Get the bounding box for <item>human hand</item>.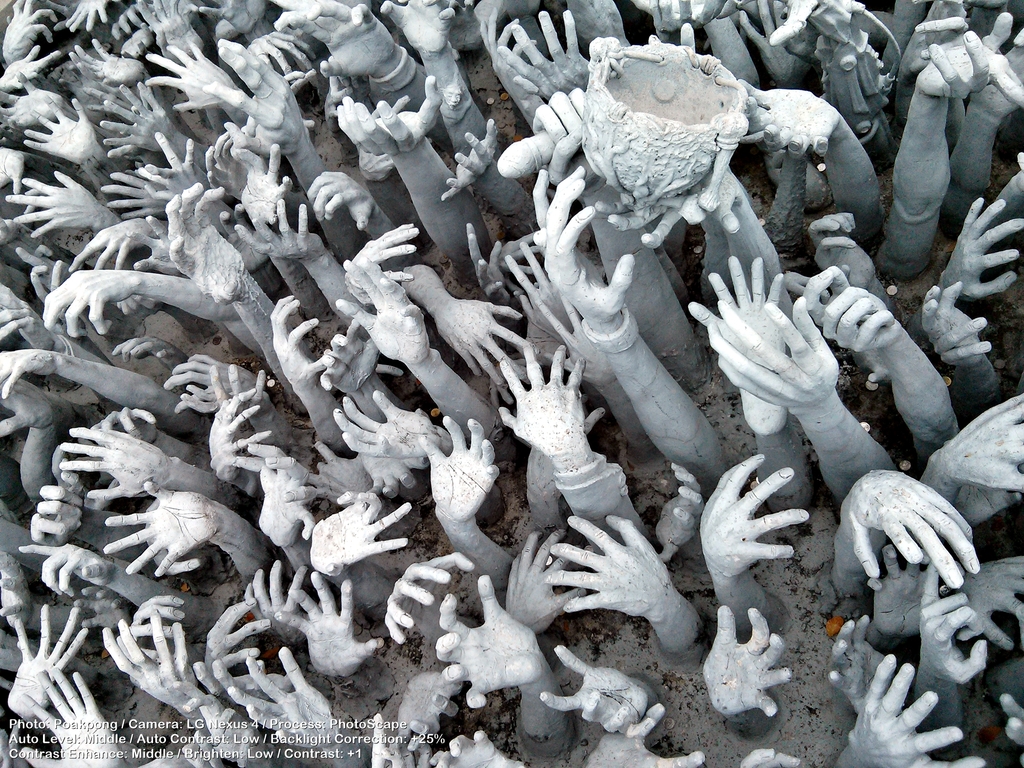
left=825, top=614, right=888, bottom=715.
